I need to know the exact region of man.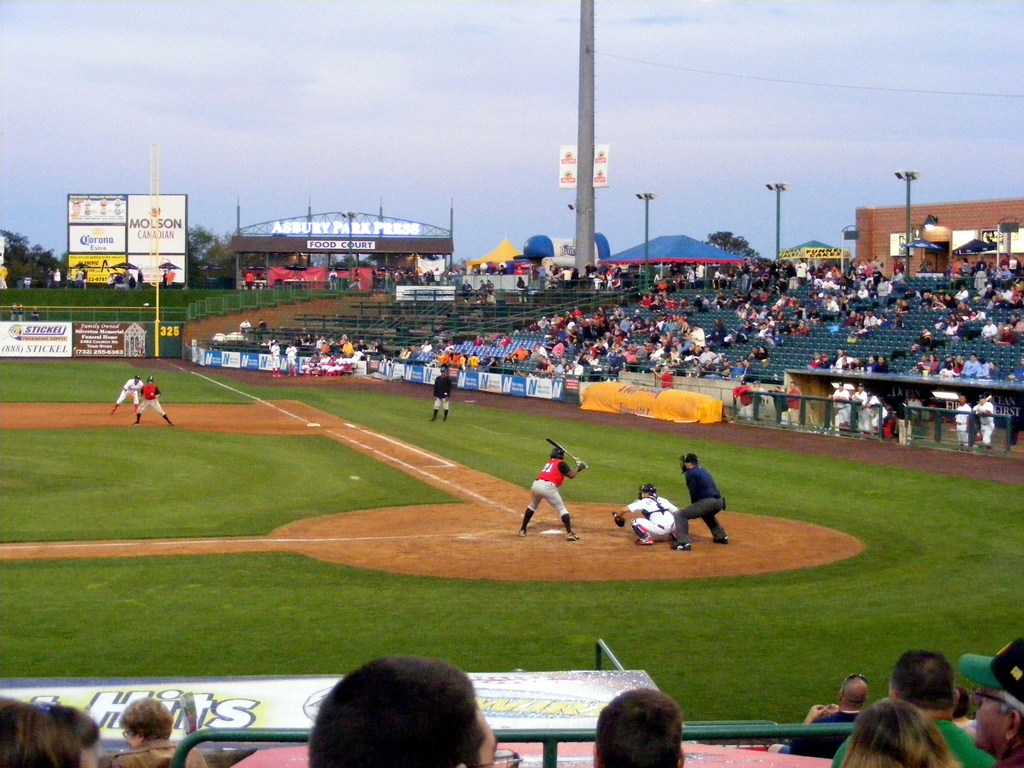
Region: [left=832, top=650, right=1020, bottom=767].
